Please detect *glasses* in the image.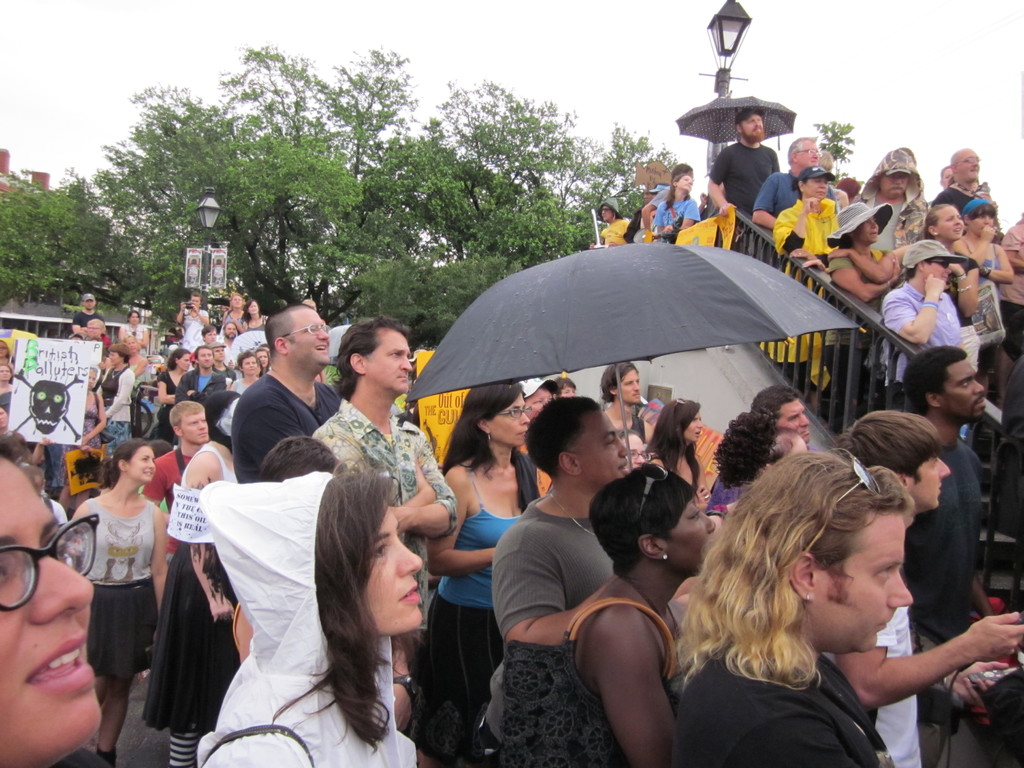
region(952, 156, 982, 166).
